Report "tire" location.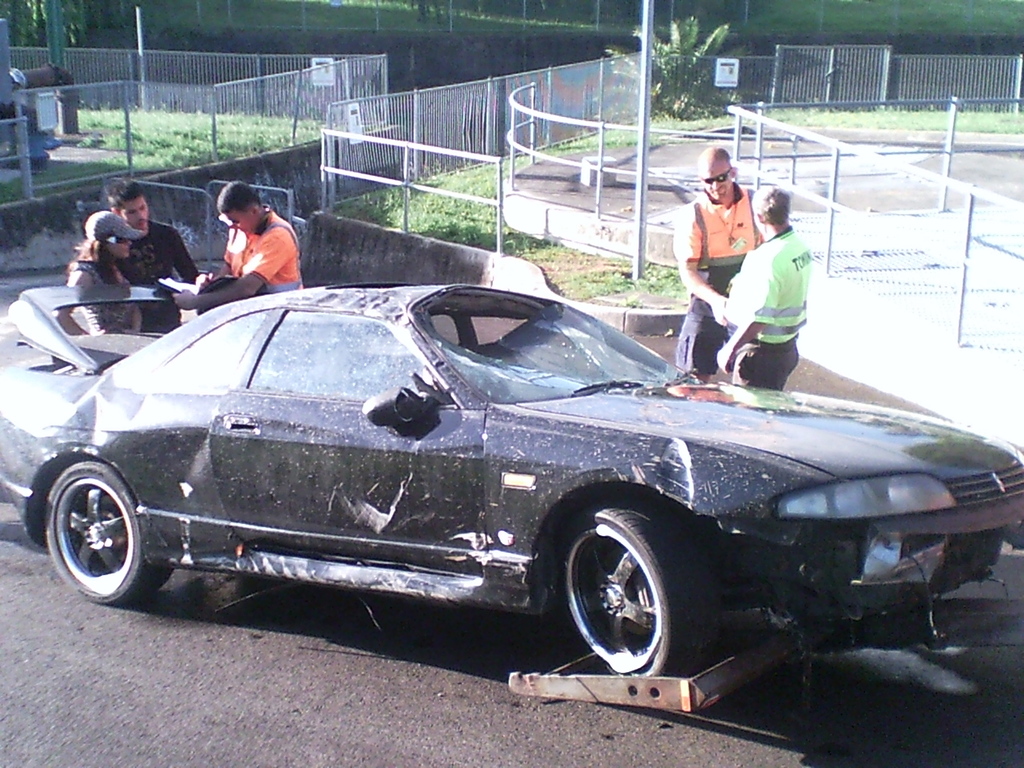
Report: 42, 456, 174, 604.
